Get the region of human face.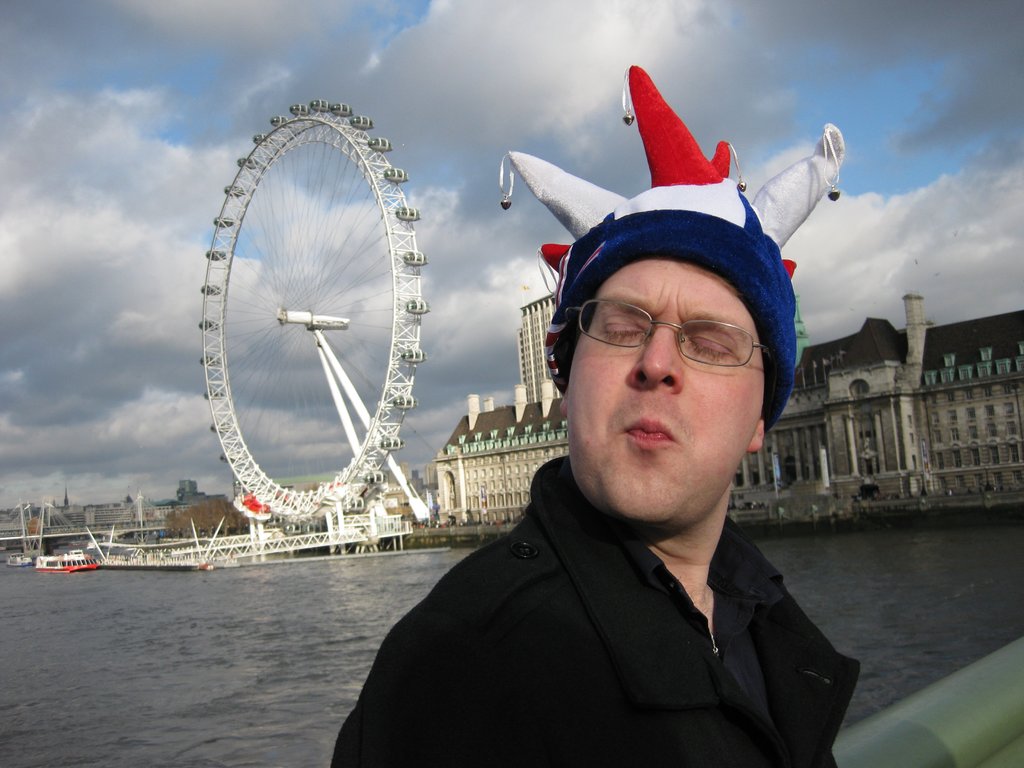
[x1=567, y1=260, x2=763, y2=524].
